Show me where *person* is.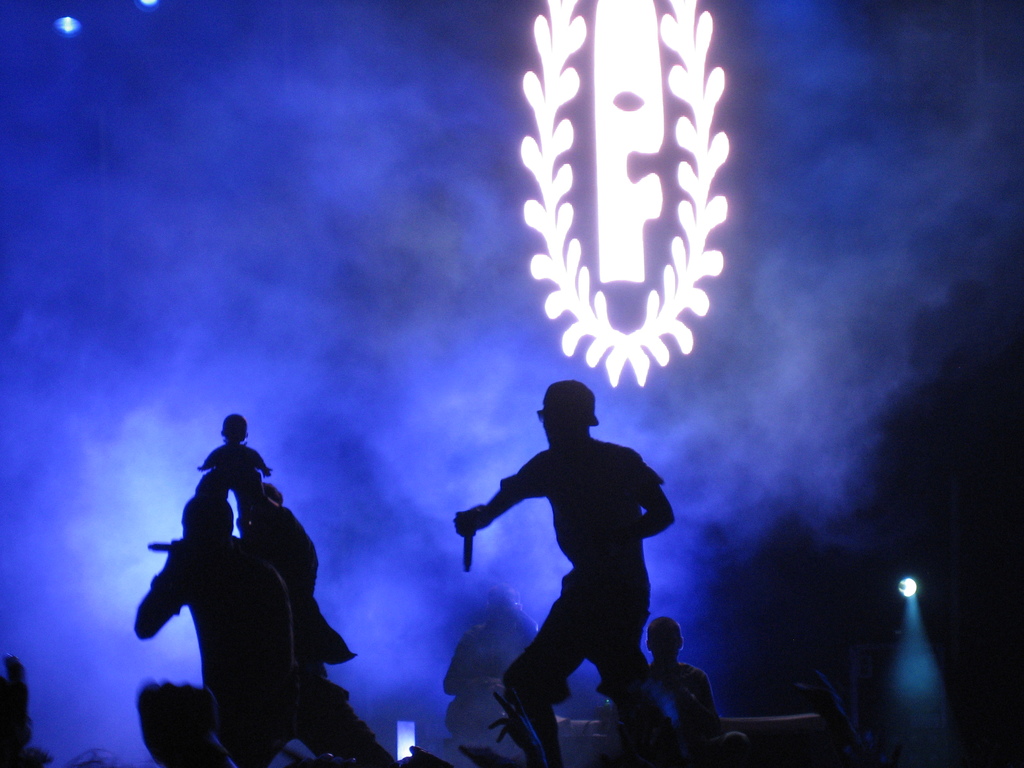
*person* is at {"x1": 455, "y1": 383, "x2": 678, "y2": 767}.
